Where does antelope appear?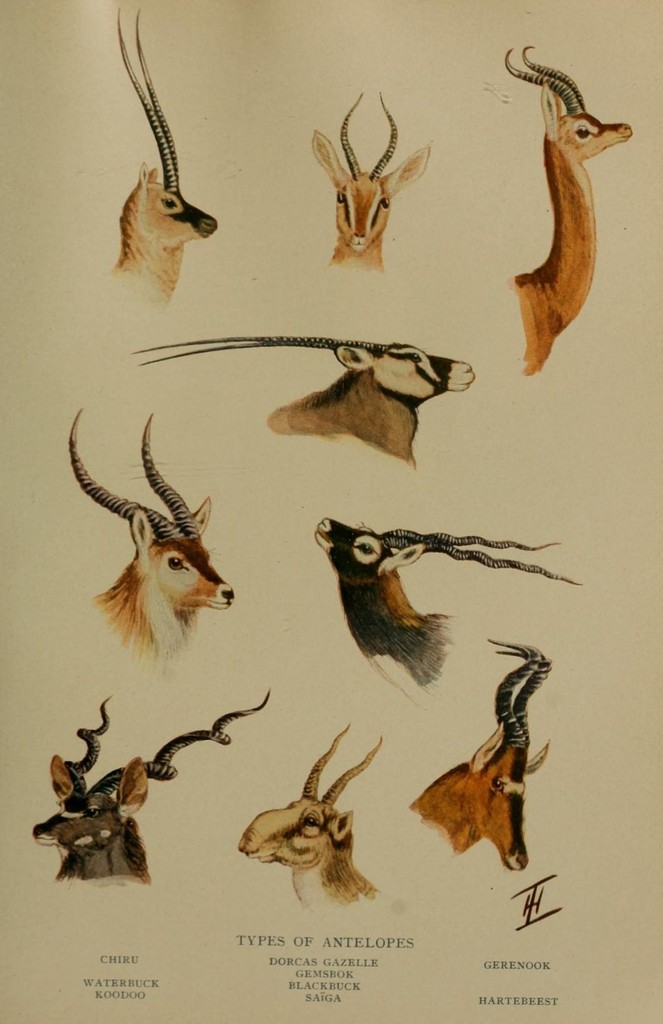
Appears at 316,517,584,701.
